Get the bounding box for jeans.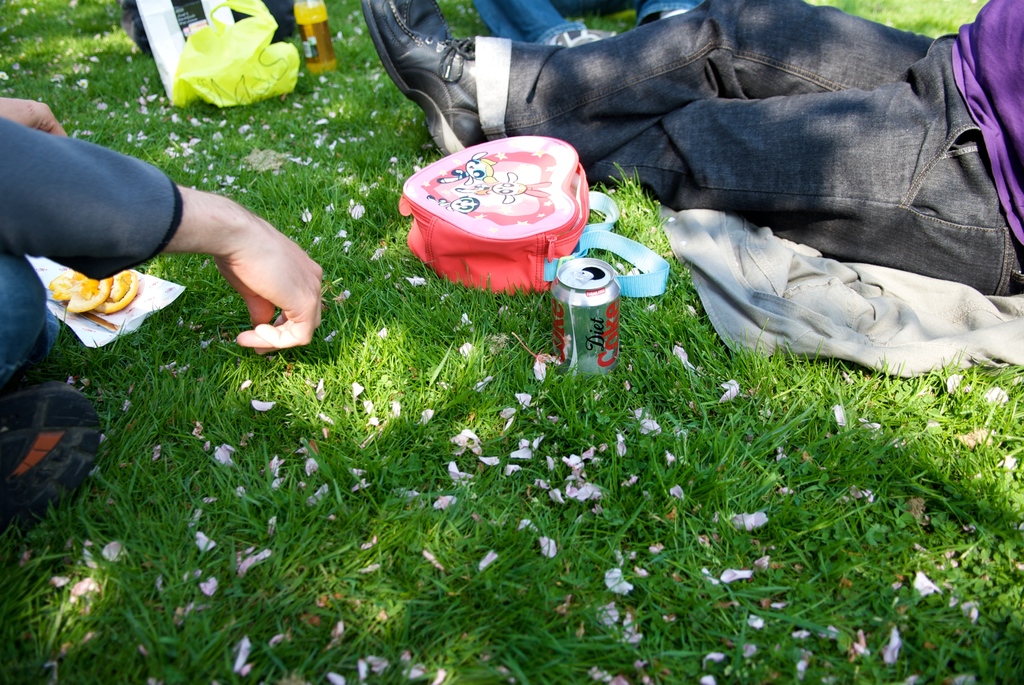
bbox=(394, 13, 984, 300).
